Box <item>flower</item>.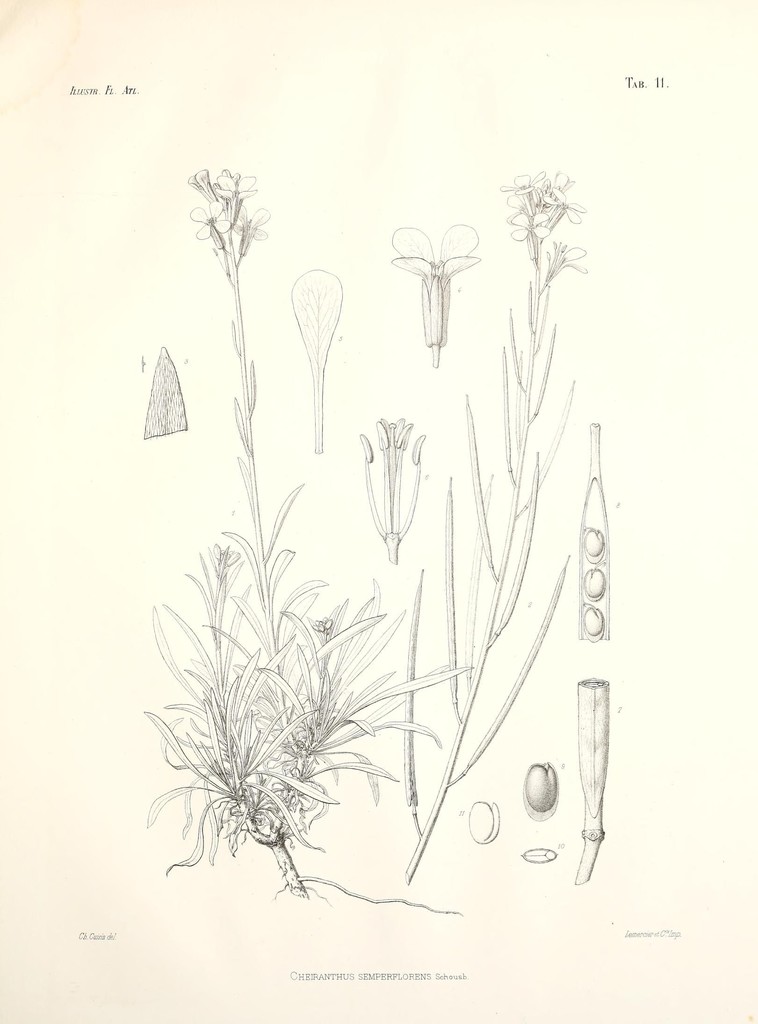
(x1=353, y1=417, x2=419, y2=564).
